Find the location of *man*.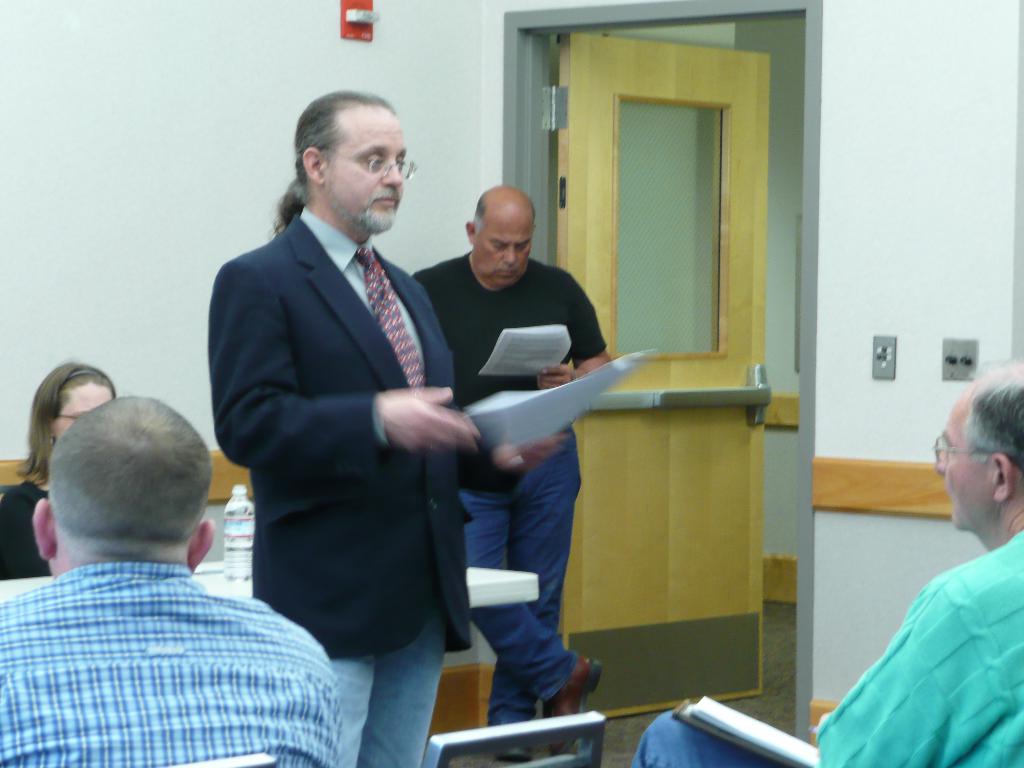
Location: [410,184,616,761].
